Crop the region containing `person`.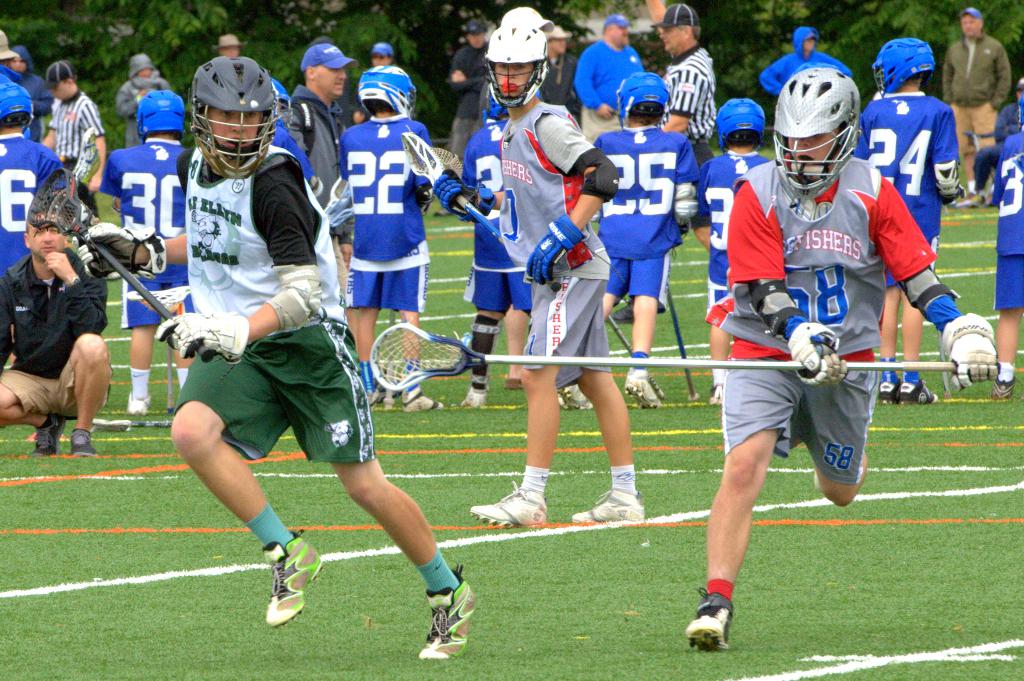
Crop region: bbox=[0, 28, 28, 93].
